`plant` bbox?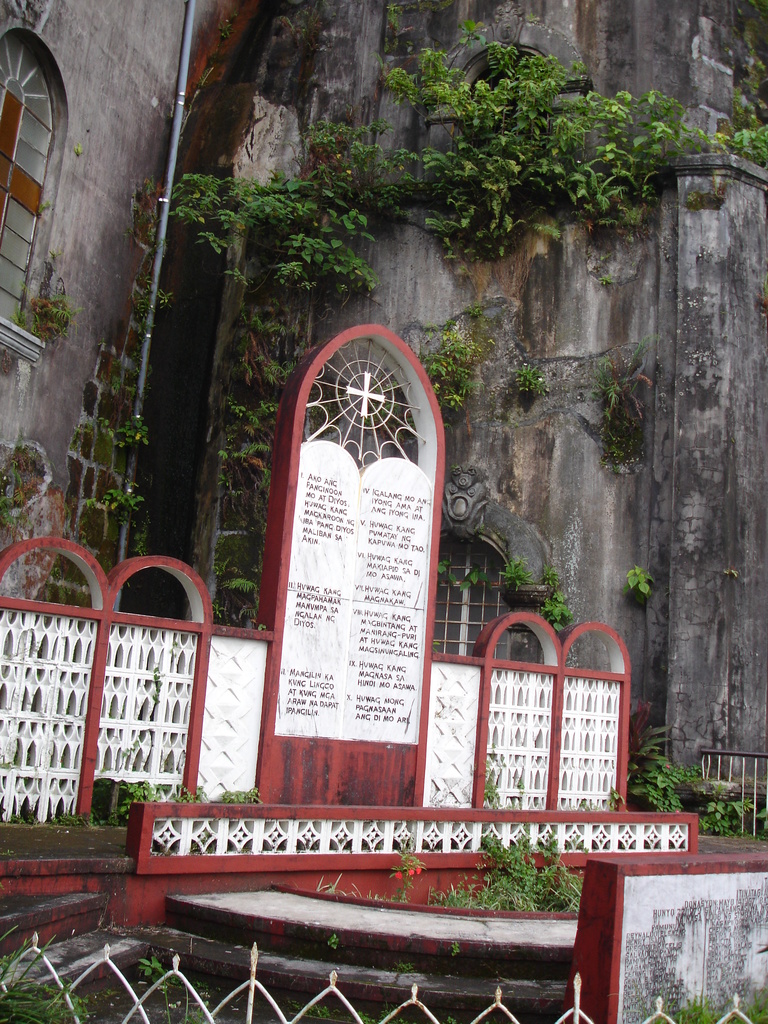
box(296, 974, 394, 1023)
